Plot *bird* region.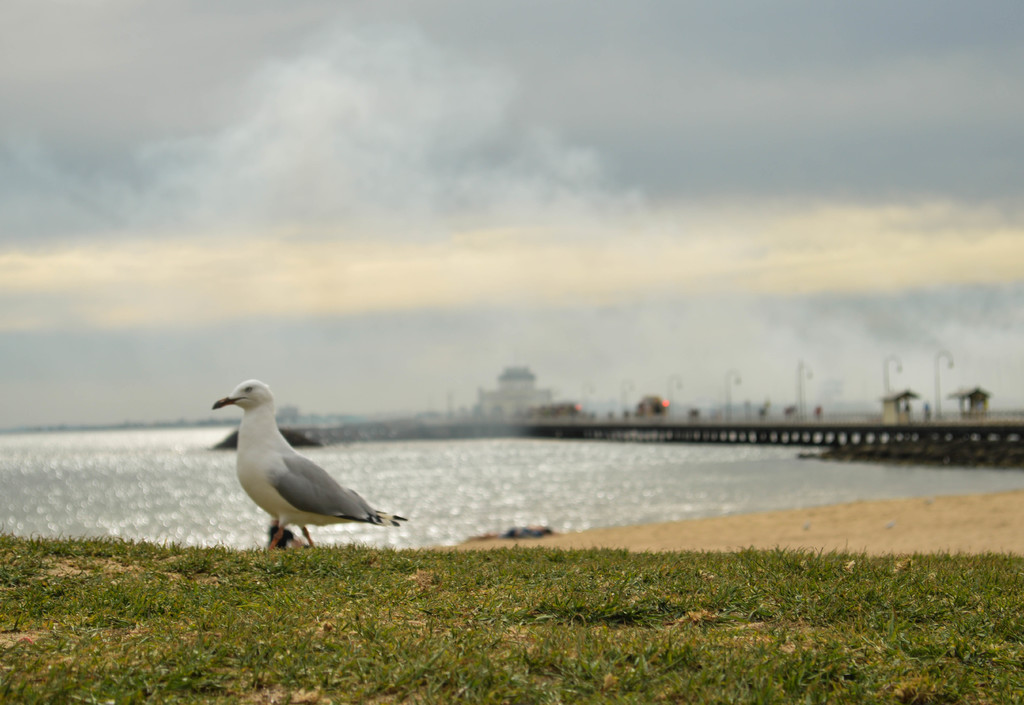
Plotted at 202,373,402,547.
